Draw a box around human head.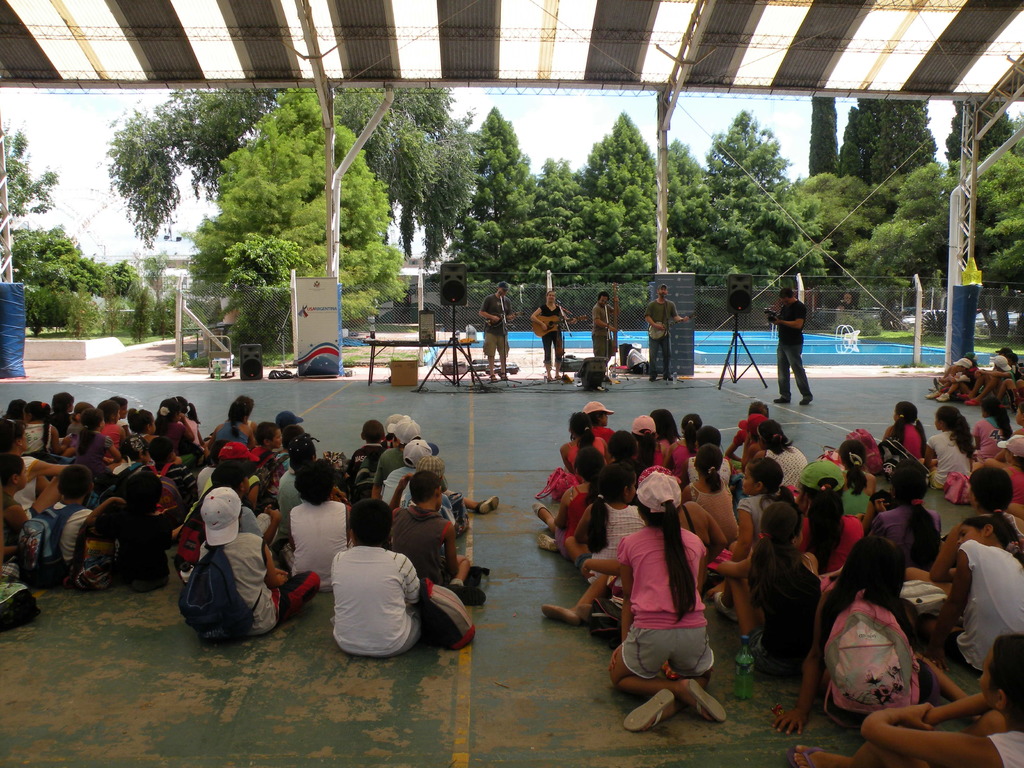
locate(935, 407, 963, 431).
